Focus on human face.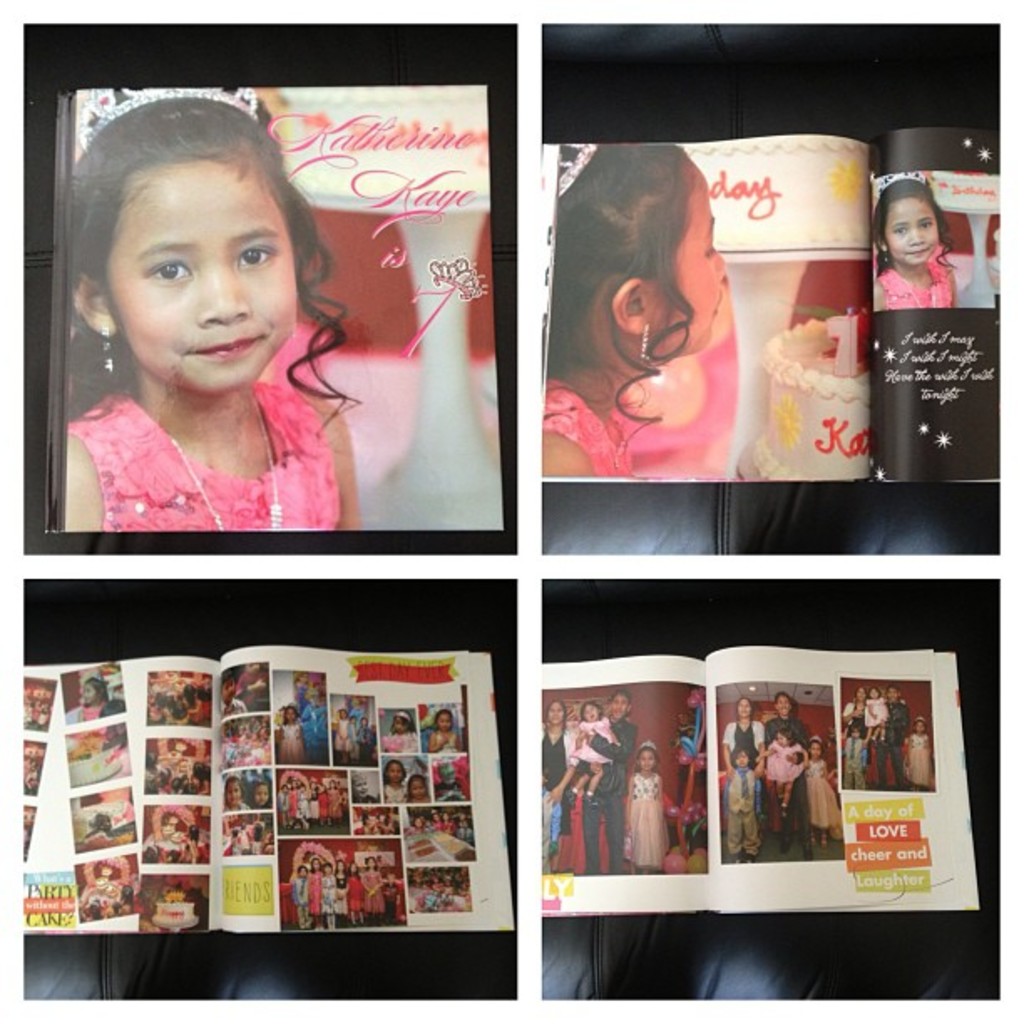
Focused at 738, 701, 750, 709.
